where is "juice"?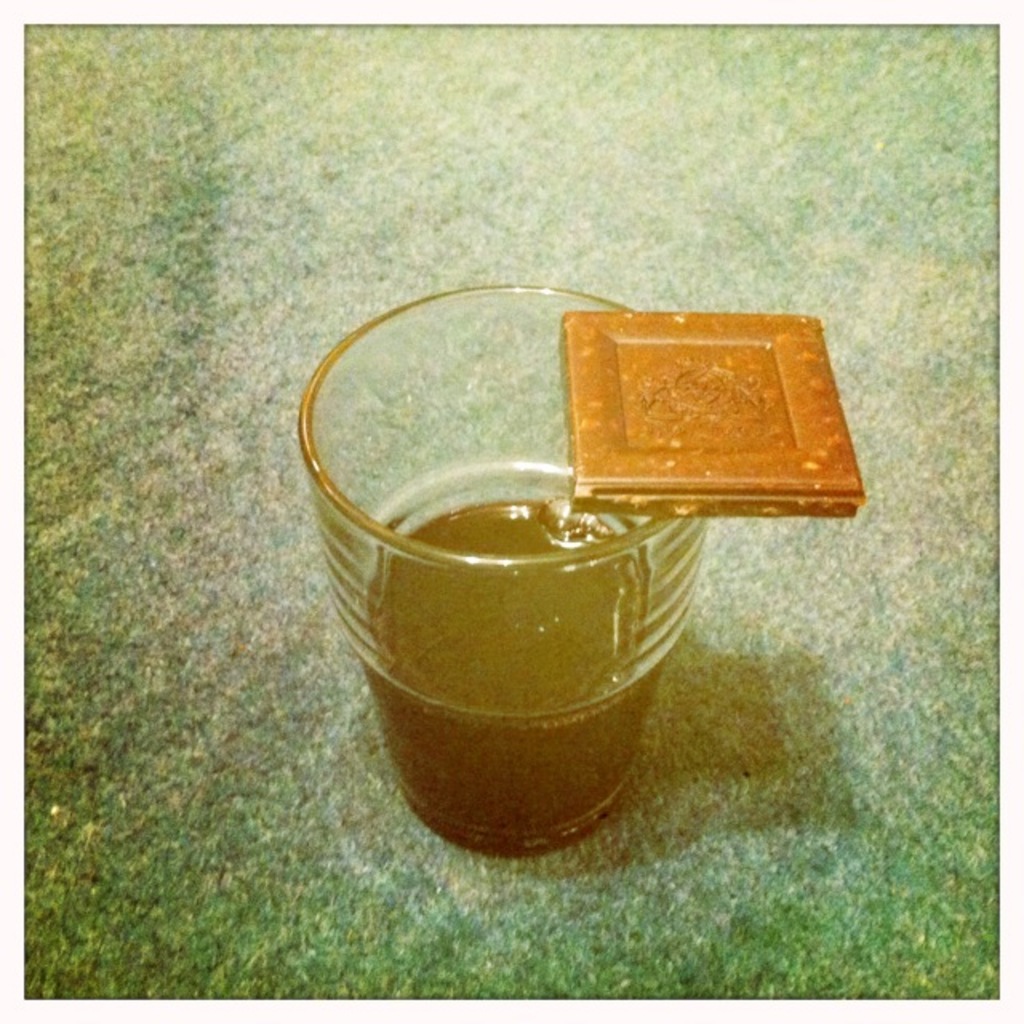
[350, 496, 669, 858].
